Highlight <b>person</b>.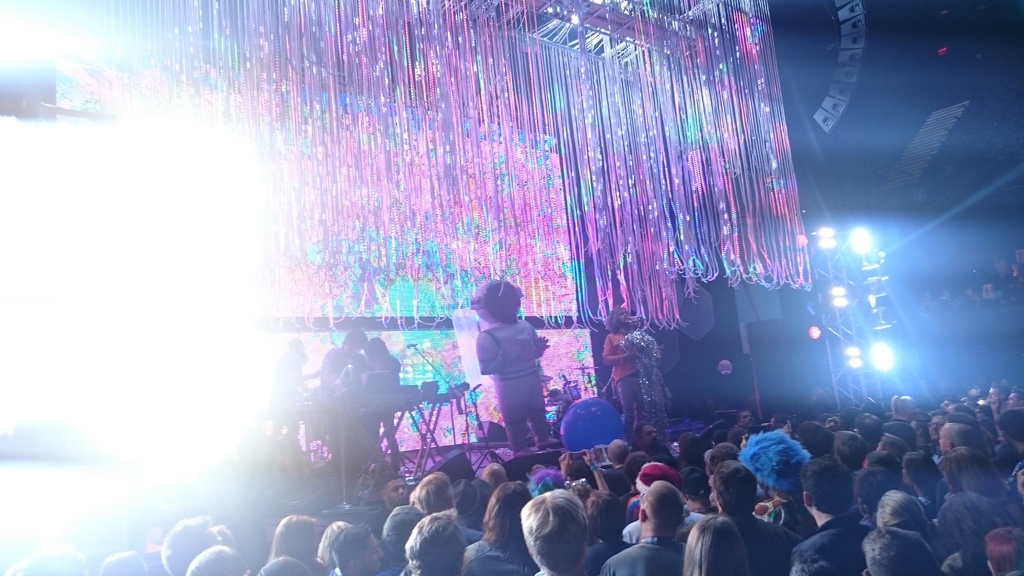
Highlighted region: pyautogui.locateOnScreen(790, 449, 874, 575).
